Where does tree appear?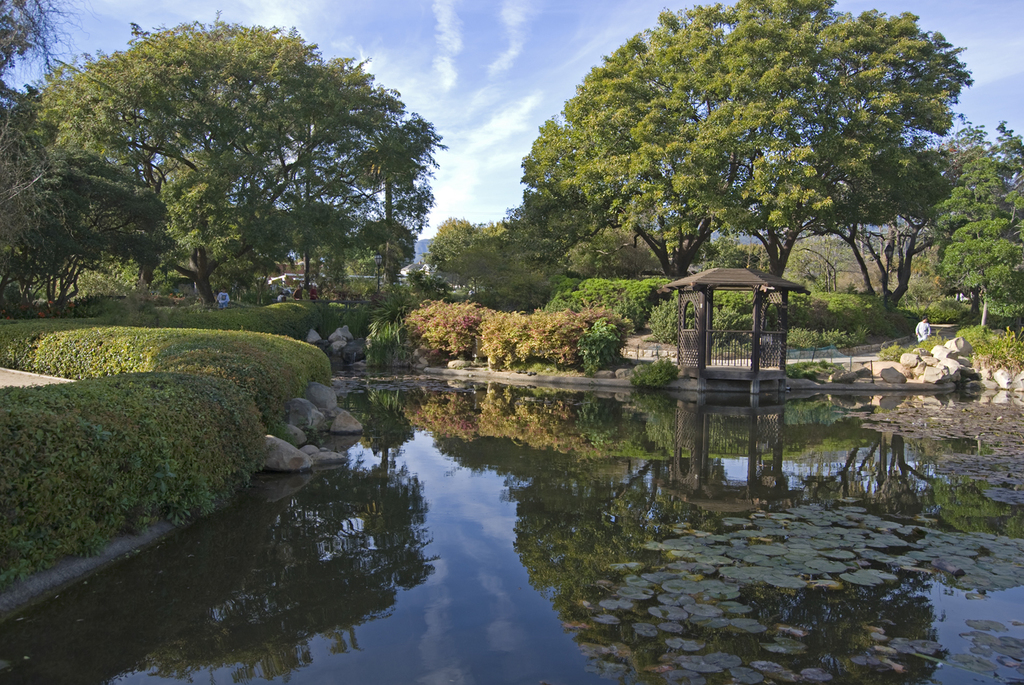
Appears at [888, 115, 1023, 322].
